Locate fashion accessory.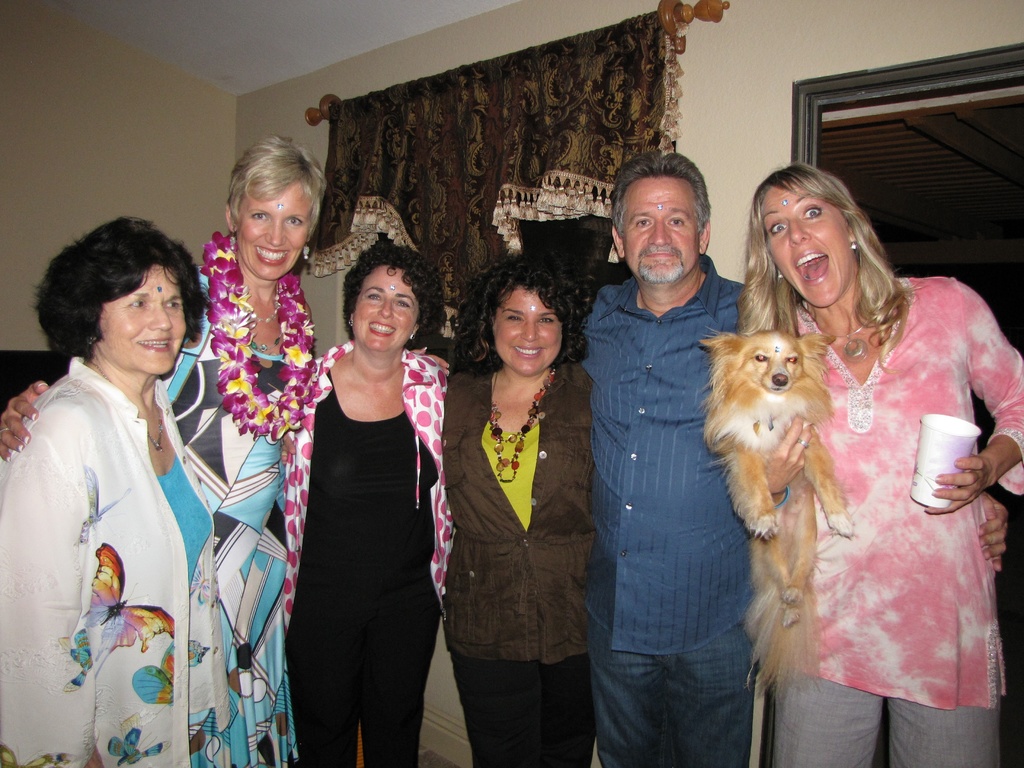
Bounding box: BBox(476, 367, 553, 481).
